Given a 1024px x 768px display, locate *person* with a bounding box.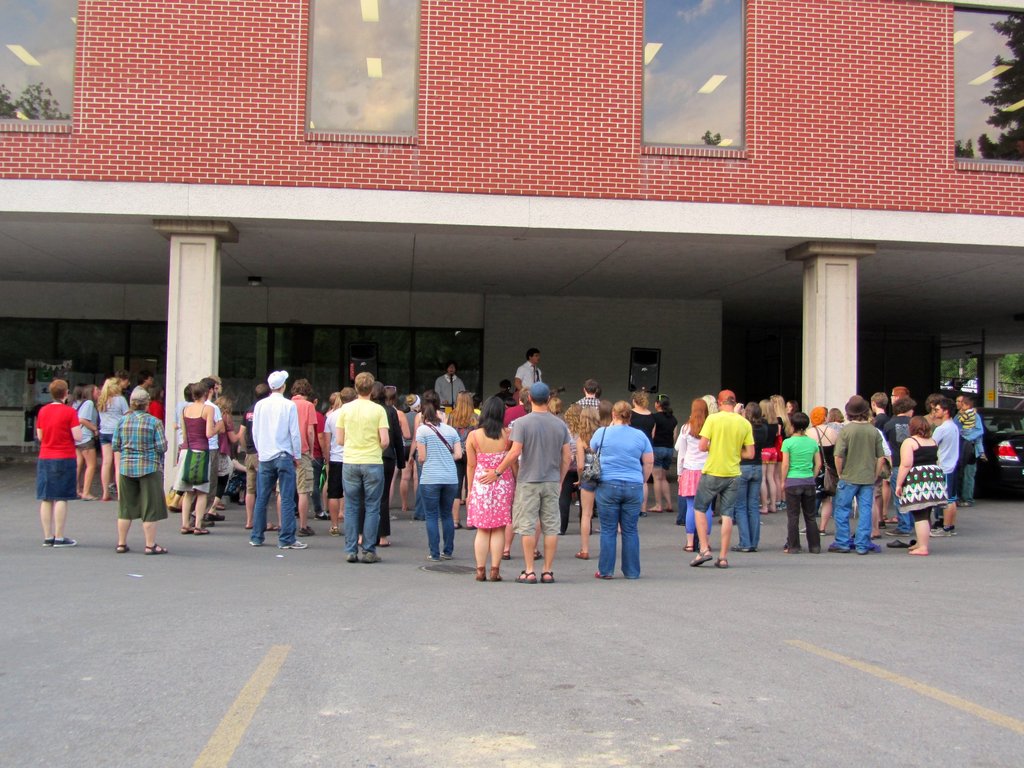
Located: pyautogui.locateOnScreen(512, 346, 545, 401).
